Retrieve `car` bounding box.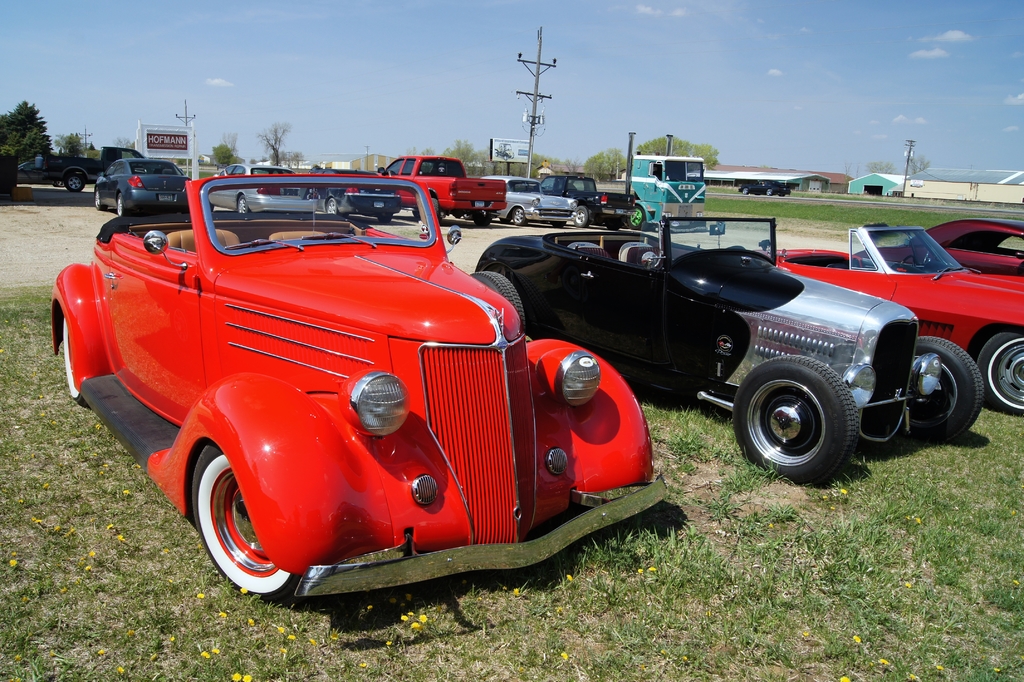
Bounding box: [867,216,1023,274].
